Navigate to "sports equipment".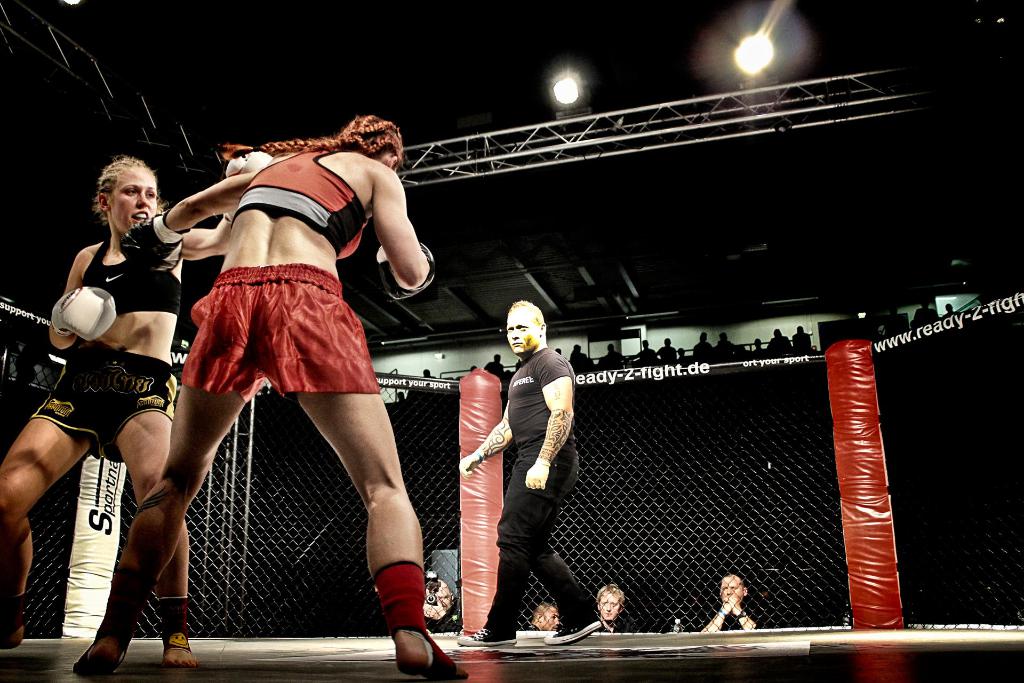
Navigation target: left=222, top=150, right=271, bottom=224.
